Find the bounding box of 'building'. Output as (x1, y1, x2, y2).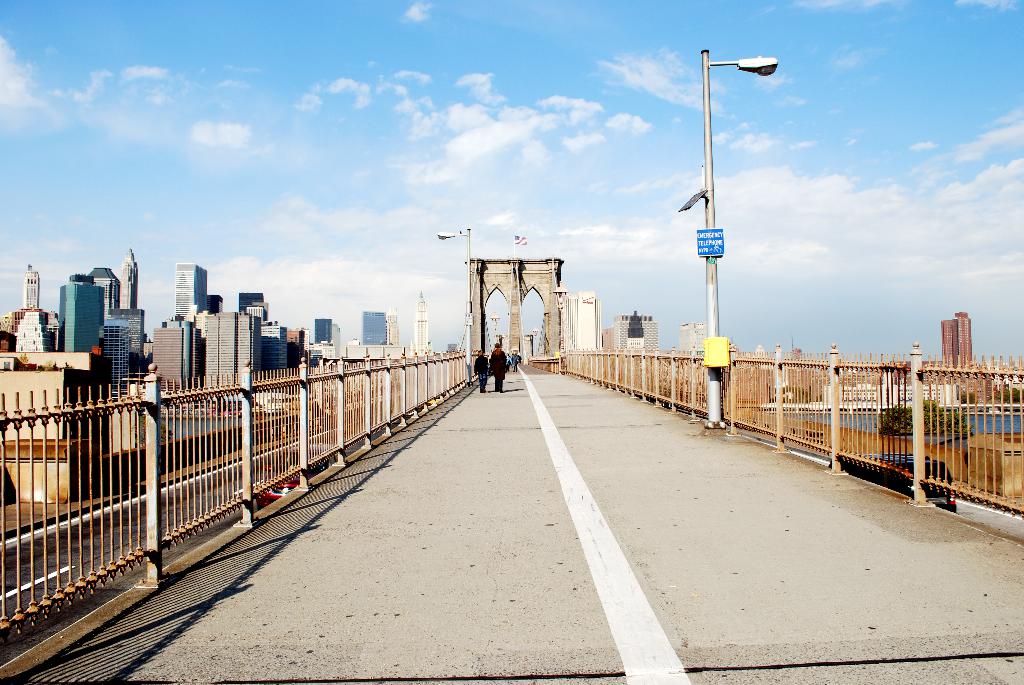
(207, 308, 259, 407).
